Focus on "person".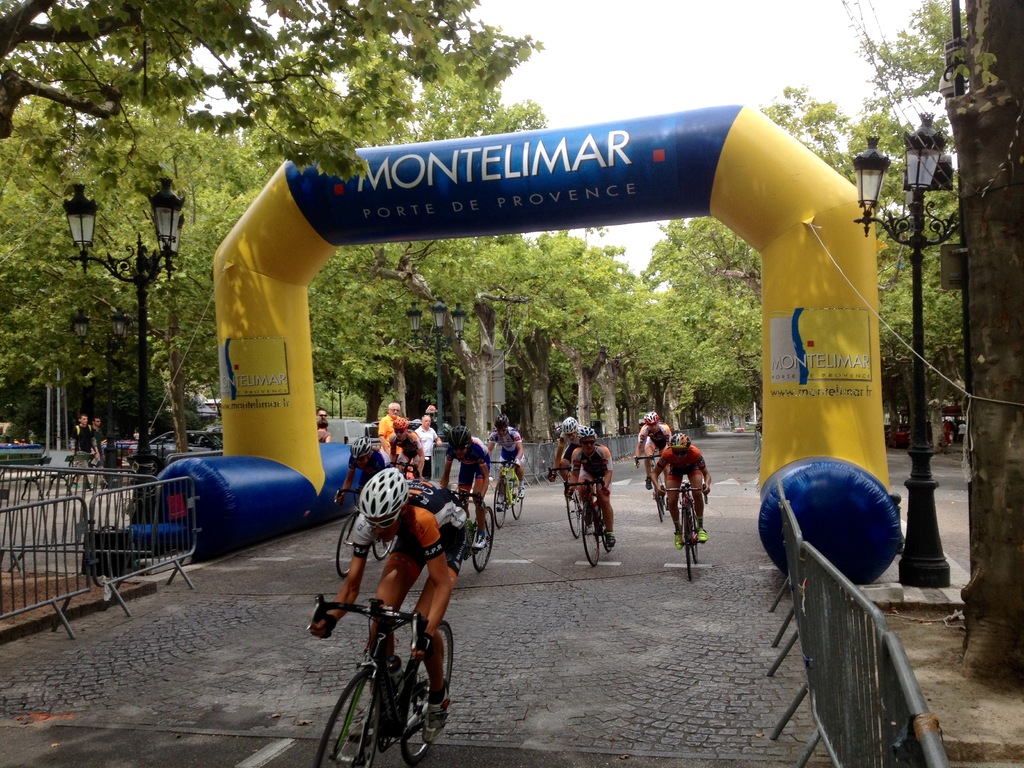
Focused at <bbox>324, 447, 455, 756</bbox>.
